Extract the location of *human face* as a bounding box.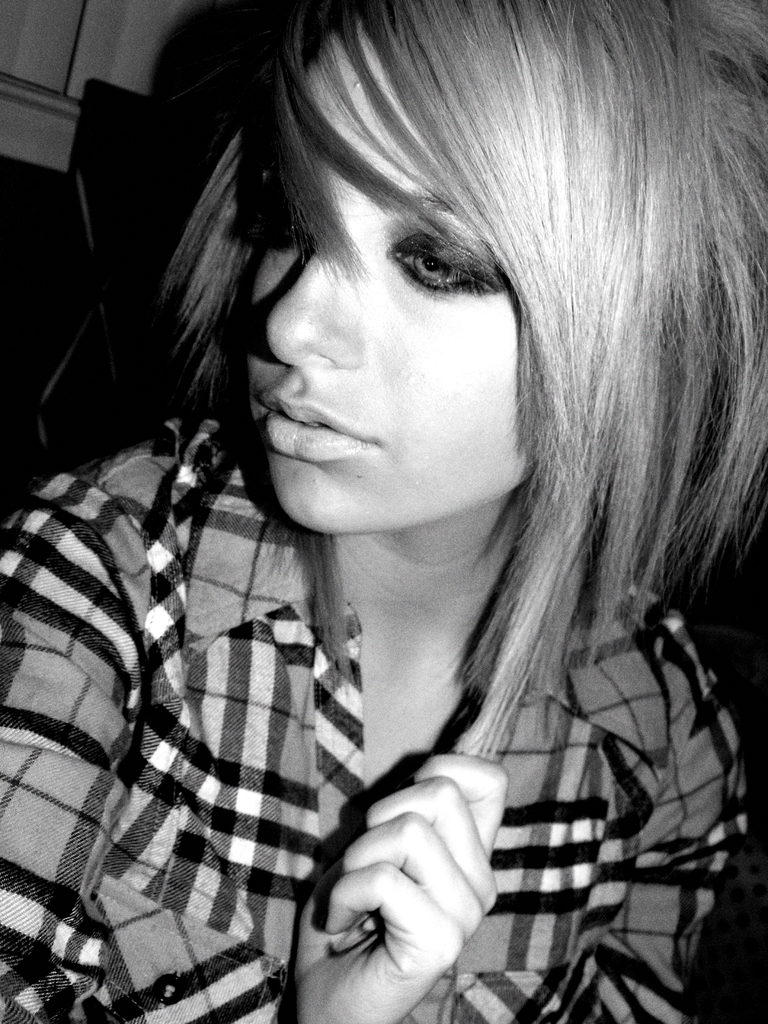
{"left": 243, "top": 17, "right": 529, "bottom": 534}.
